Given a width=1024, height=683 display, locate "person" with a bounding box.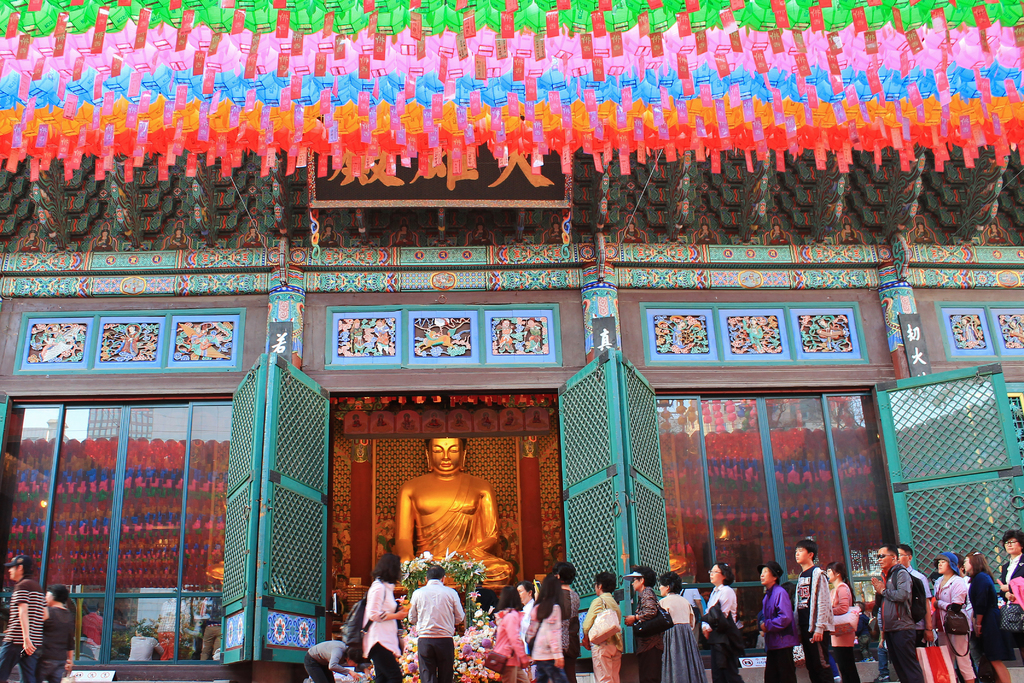
Located: 931:549:977:682.
